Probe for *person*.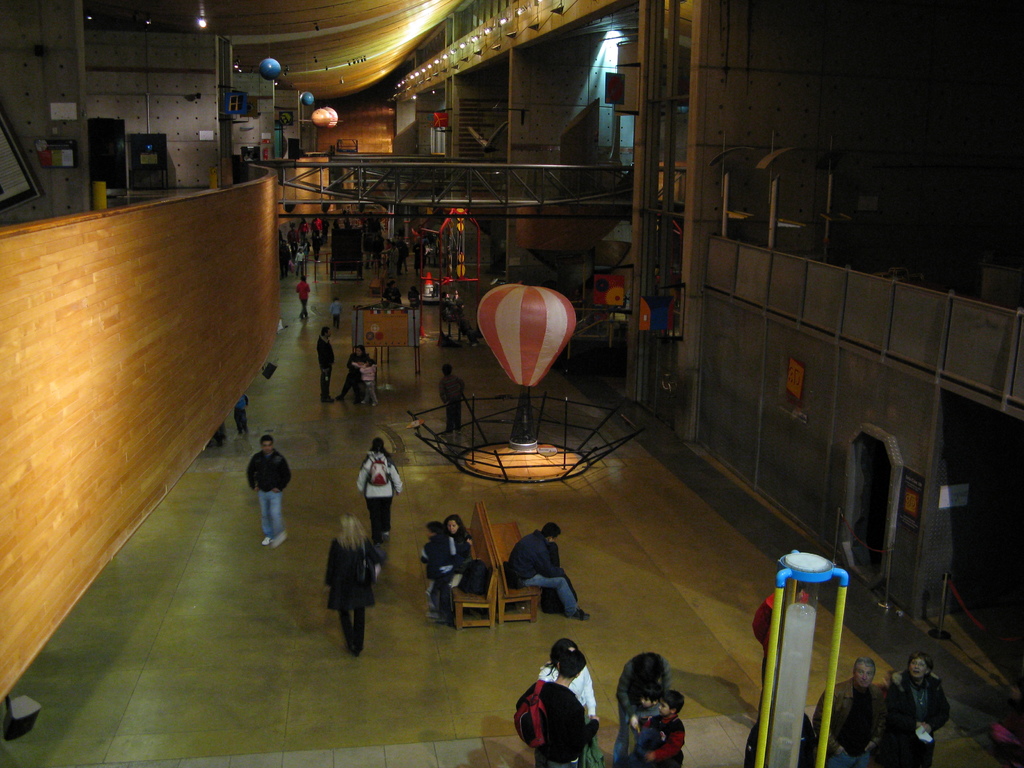
Probe result: {"x1": 540, "y1": 651, "x2": 602, "y2": 767}.
